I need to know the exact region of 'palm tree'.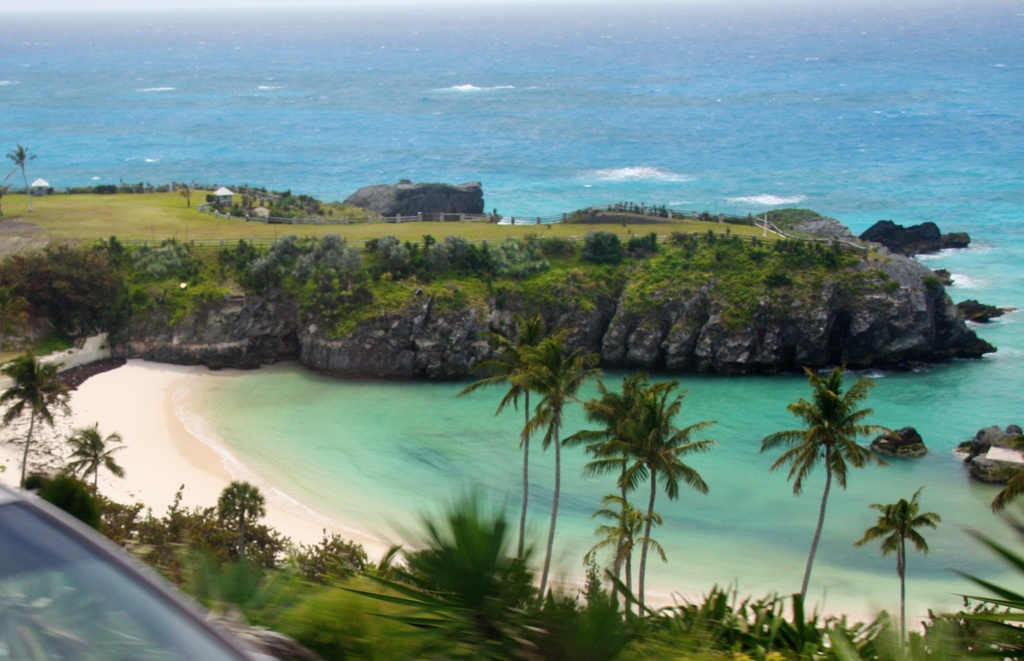
Region: {"x1": 455, "y1": 340, "x2": 543, "y2": 596}.
